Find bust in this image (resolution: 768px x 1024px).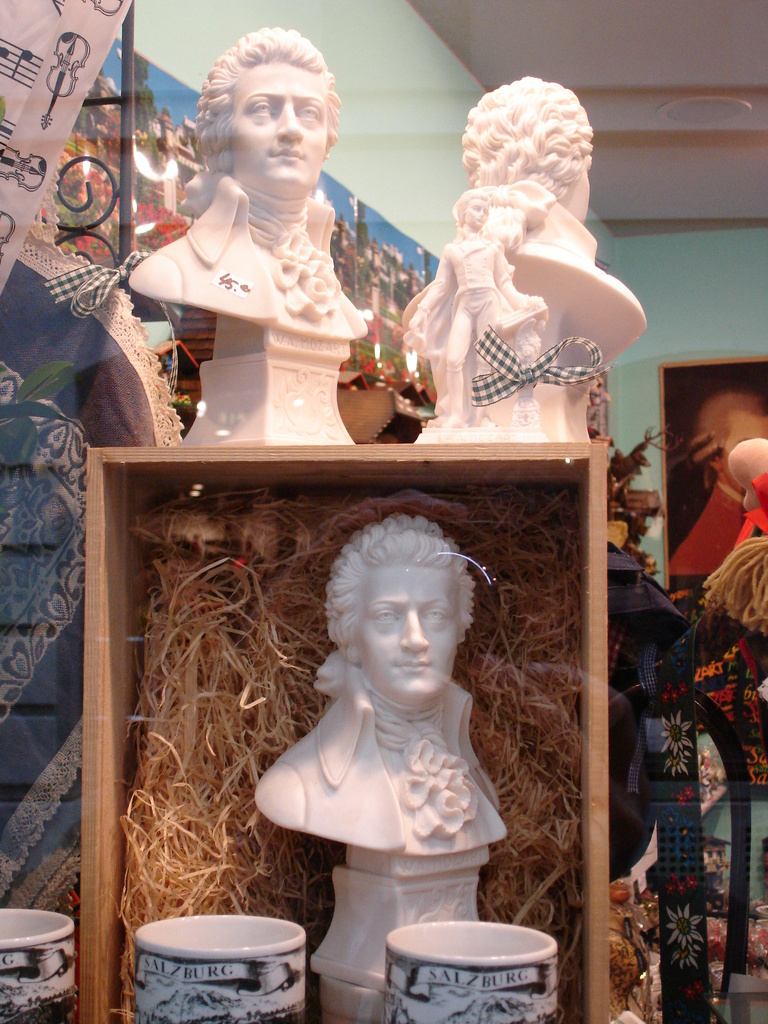
left=255, top=519, right=507, bottom=1023.
